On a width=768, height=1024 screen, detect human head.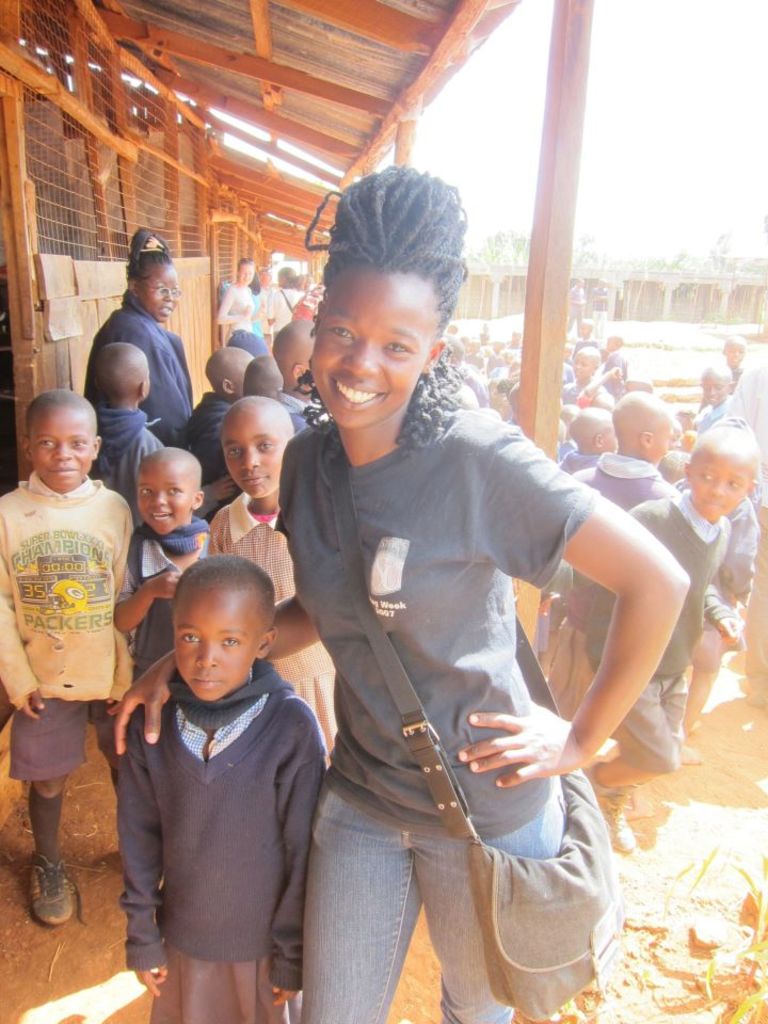
(698,366,734,406).
